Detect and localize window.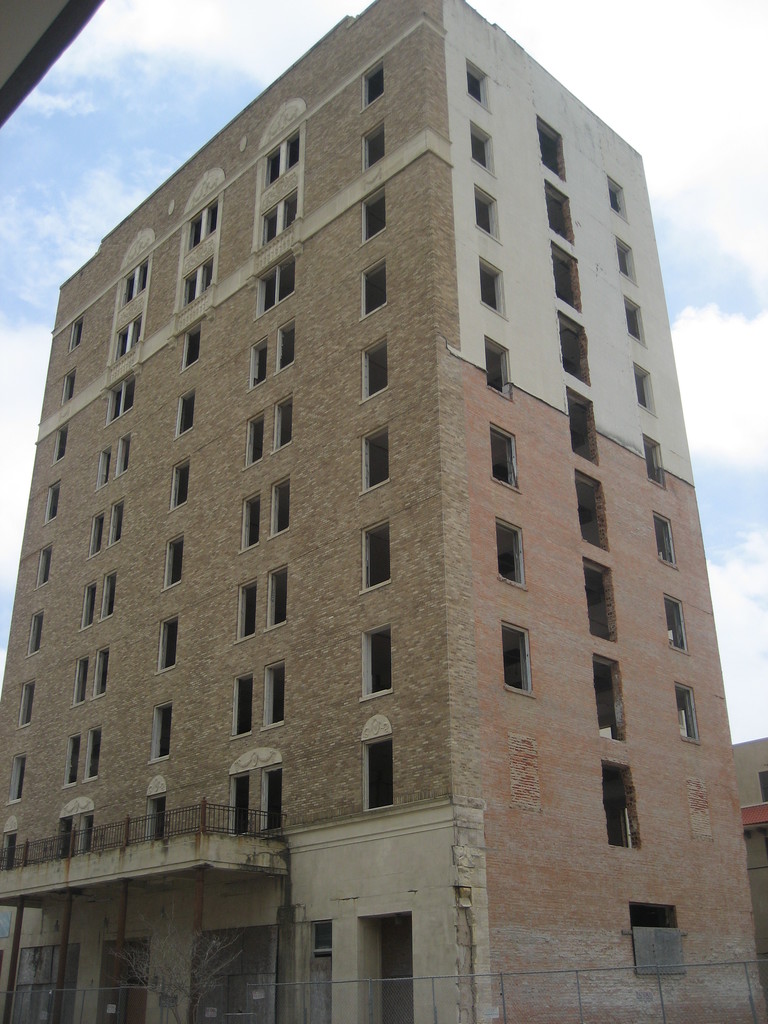
Localized at [490,424,518,492].
